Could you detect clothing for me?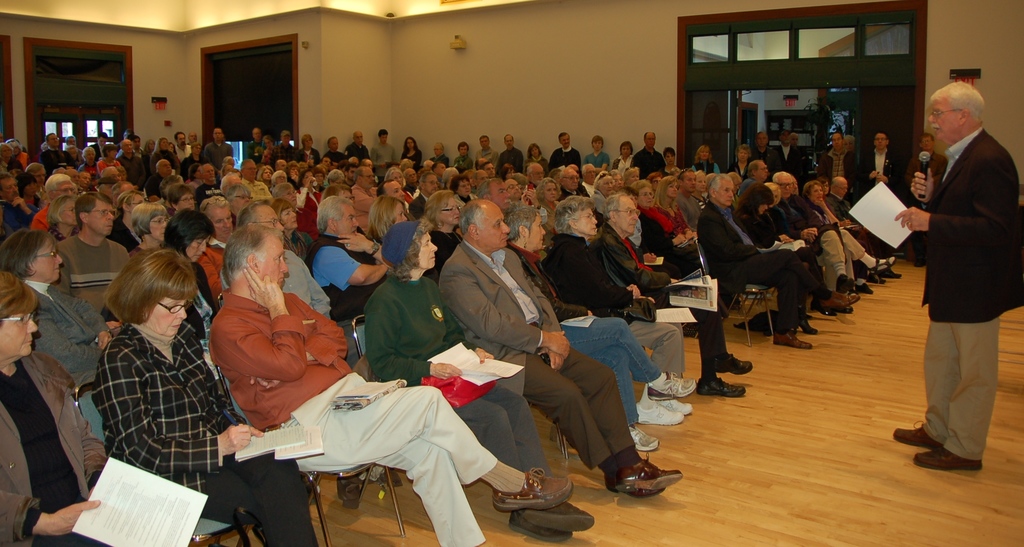
Detection result: pyautogui.locateOnScreen(691, 159, 718, 176).
